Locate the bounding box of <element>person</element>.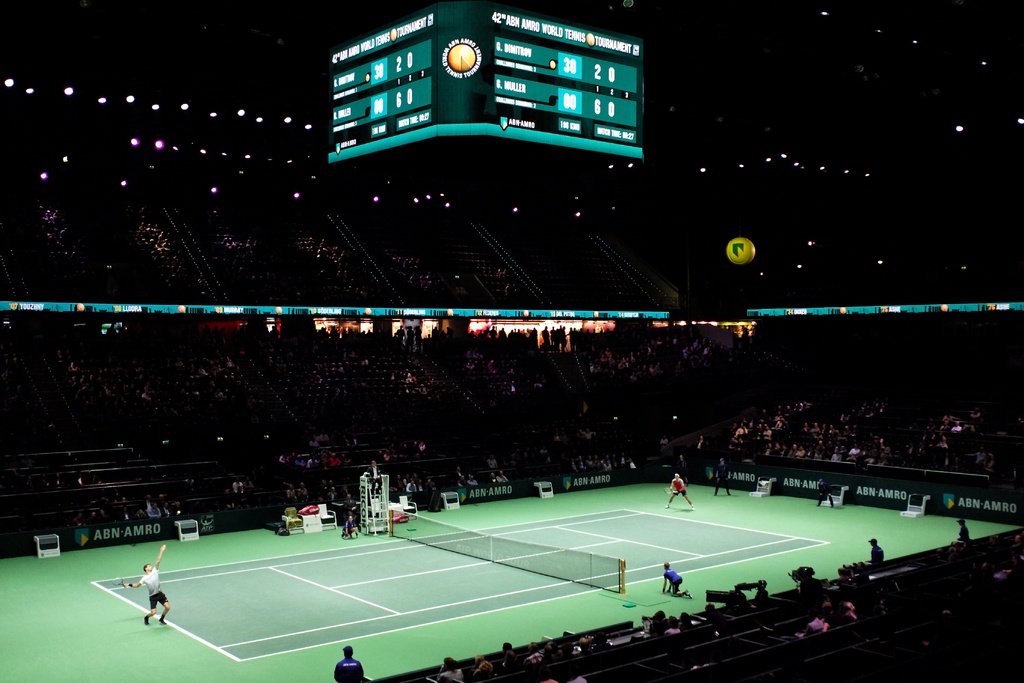
Bounding box: l=956, t=520, r=968, b=544.
